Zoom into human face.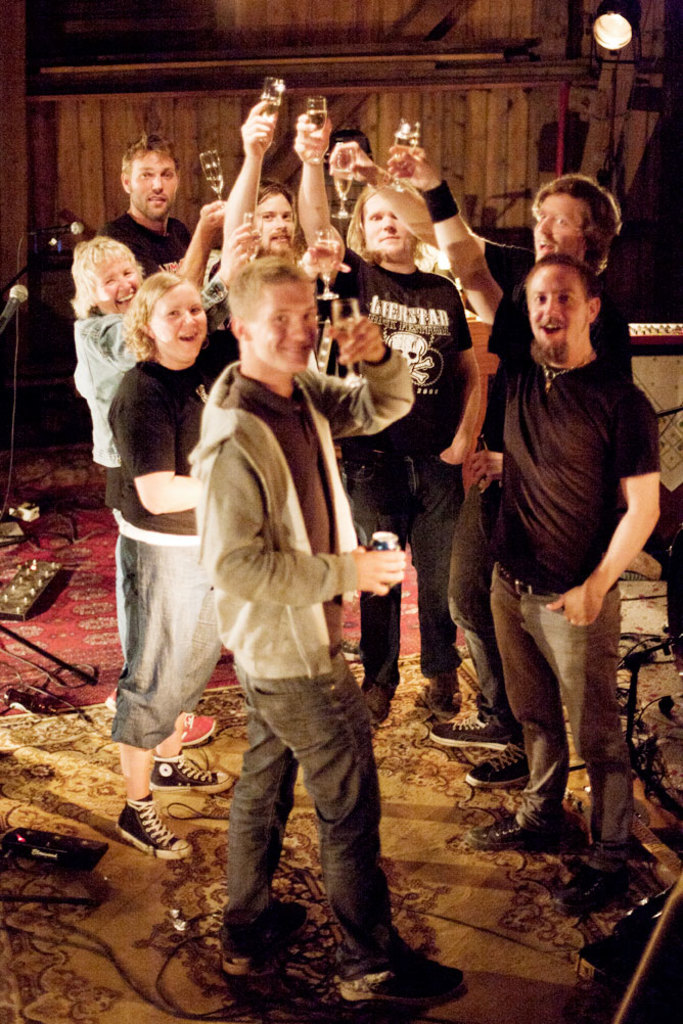
Zoom target: x1=94, y1=252, x2=140, y2=317.
